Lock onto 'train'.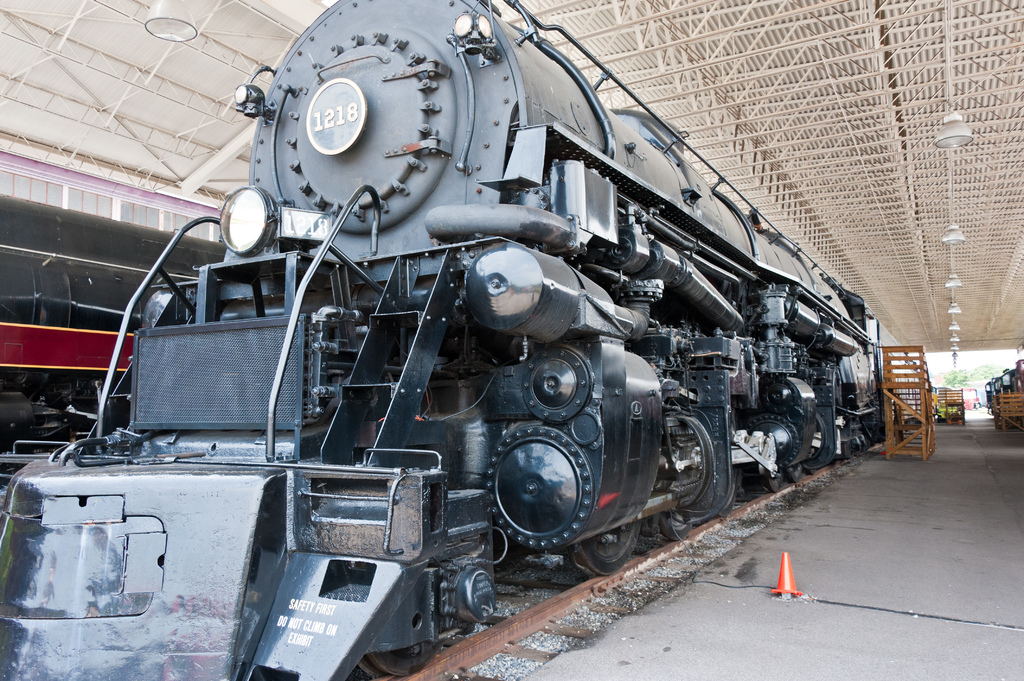
Locked: Rect(0, 0, 937, 680).
